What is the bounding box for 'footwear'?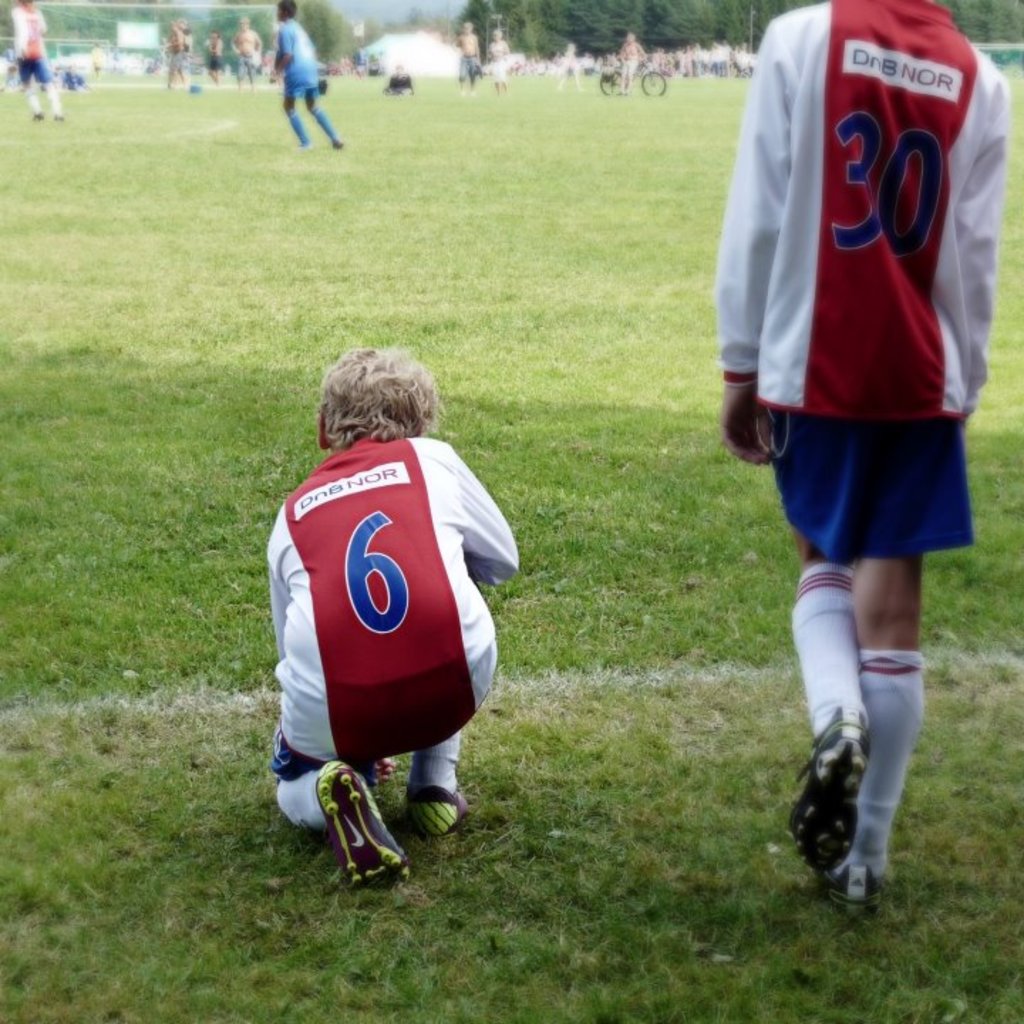
detection(815, 866, 886, 929).
